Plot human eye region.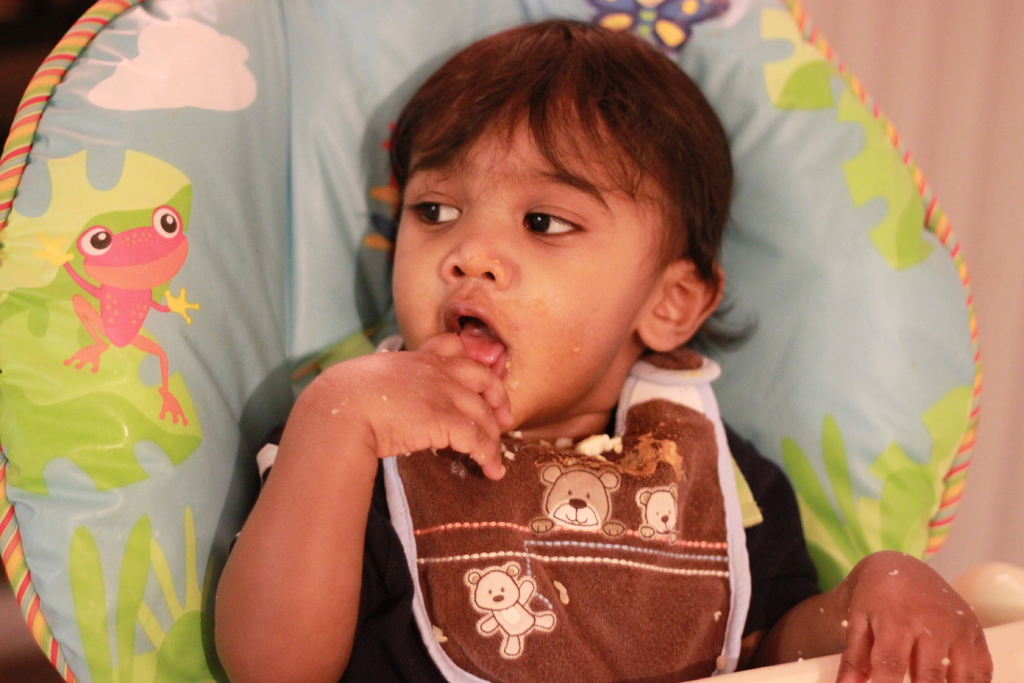
Plotted at {"left": 404, "top": 188, "right": 467, "bottom": 234}.
